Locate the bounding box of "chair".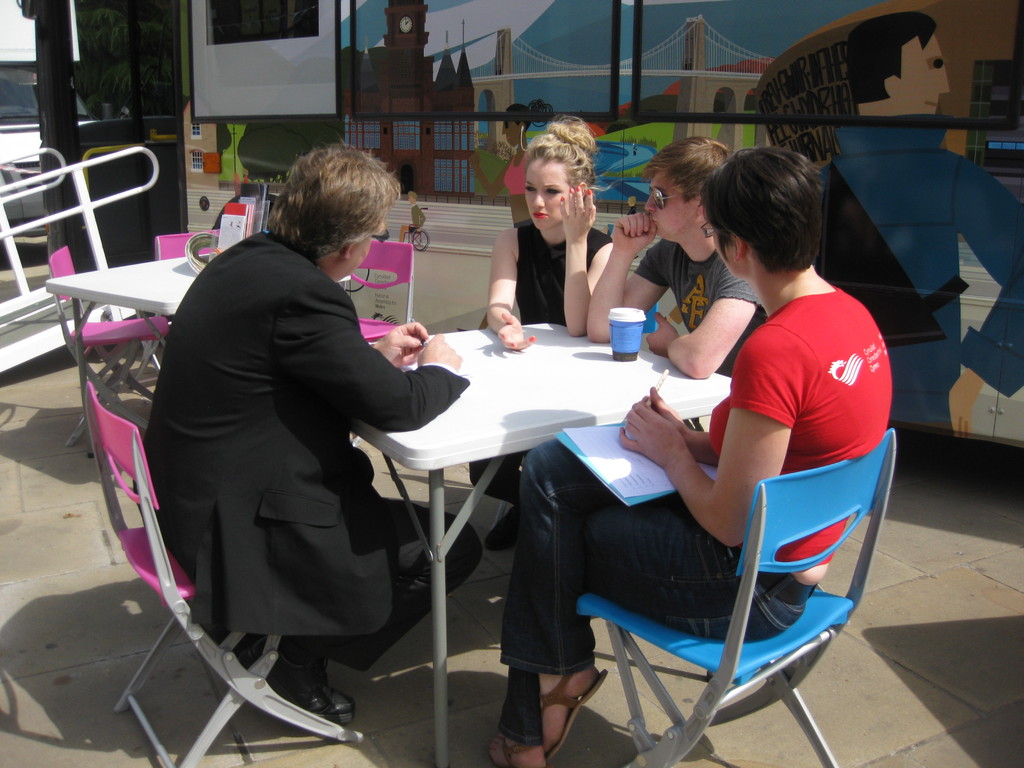
Bounding box: <region>520, 341, 854, 767</region>.
